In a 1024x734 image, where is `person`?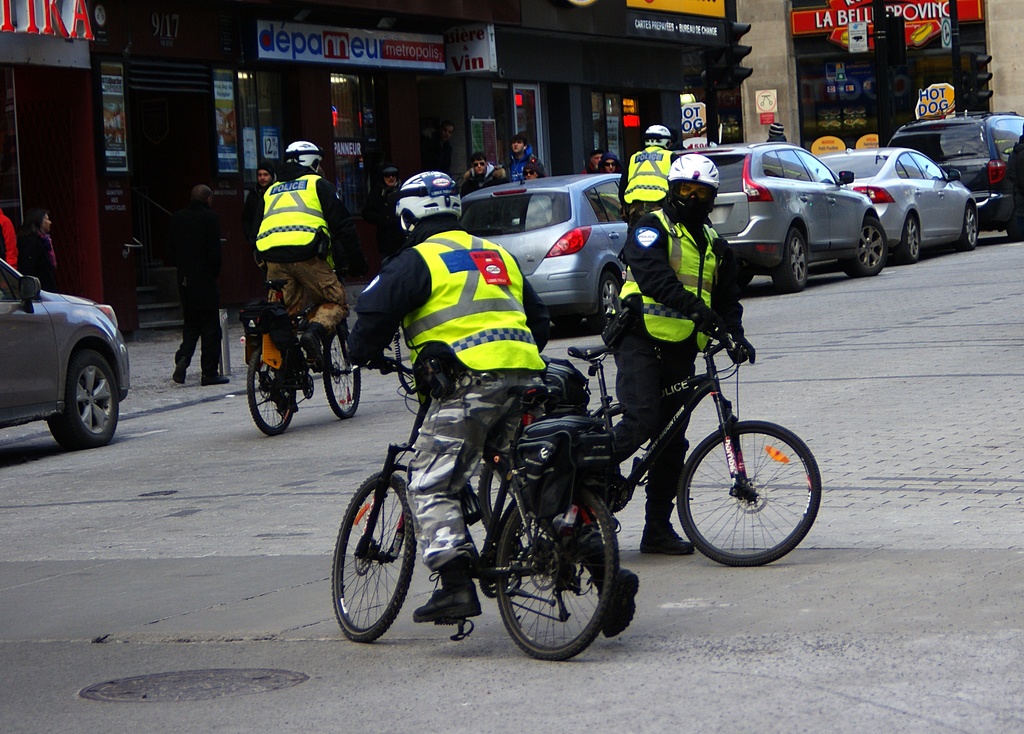
rect(244, 136, 337, 349).
